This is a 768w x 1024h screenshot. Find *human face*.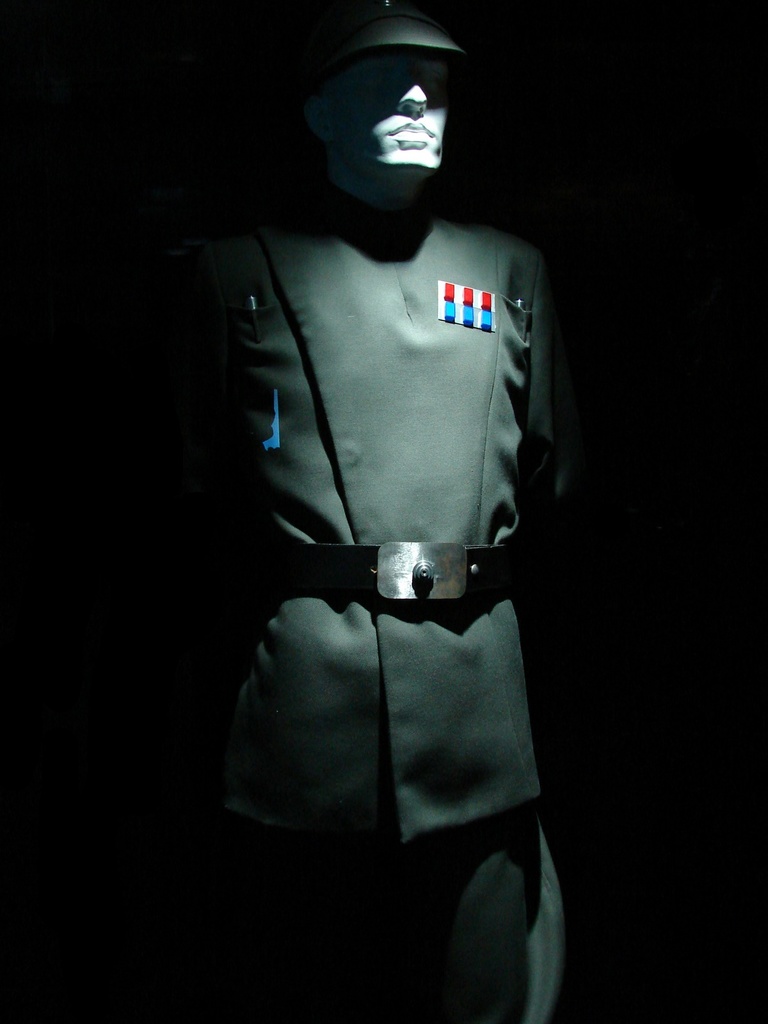
Bounding box: [x1=321, y1=52, x2=447, y2=171].
